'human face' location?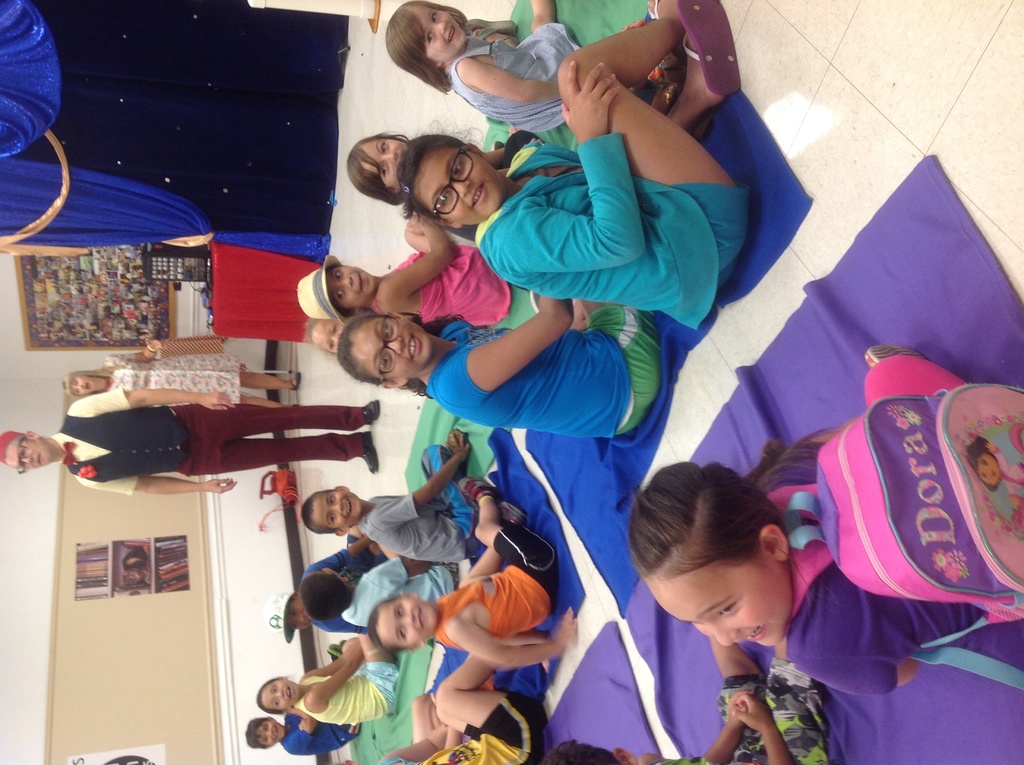
select_region(260, 682, 299, 711)
